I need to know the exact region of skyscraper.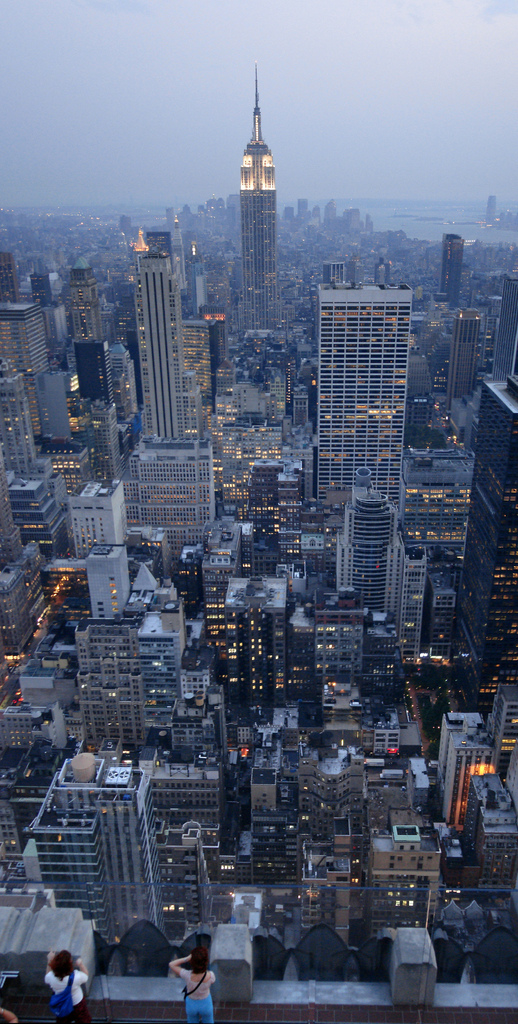
Region: box=[242, 66, 280, 362].
